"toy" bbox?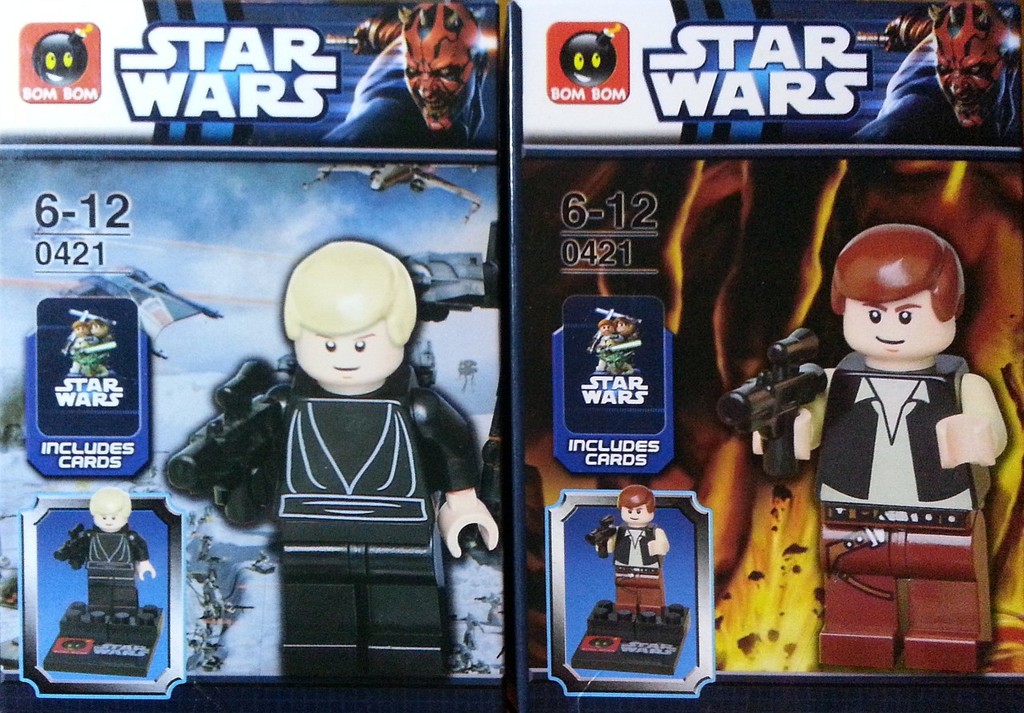
726 222 1014 607
